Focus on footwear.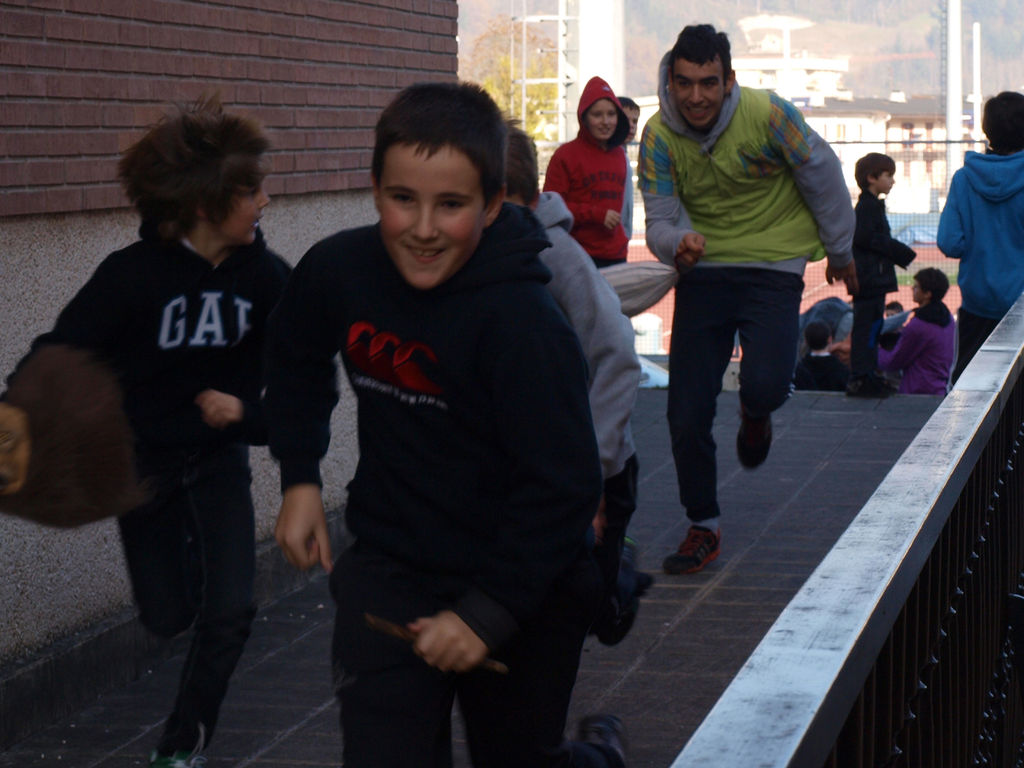
Focused at 138/748/205/767.
